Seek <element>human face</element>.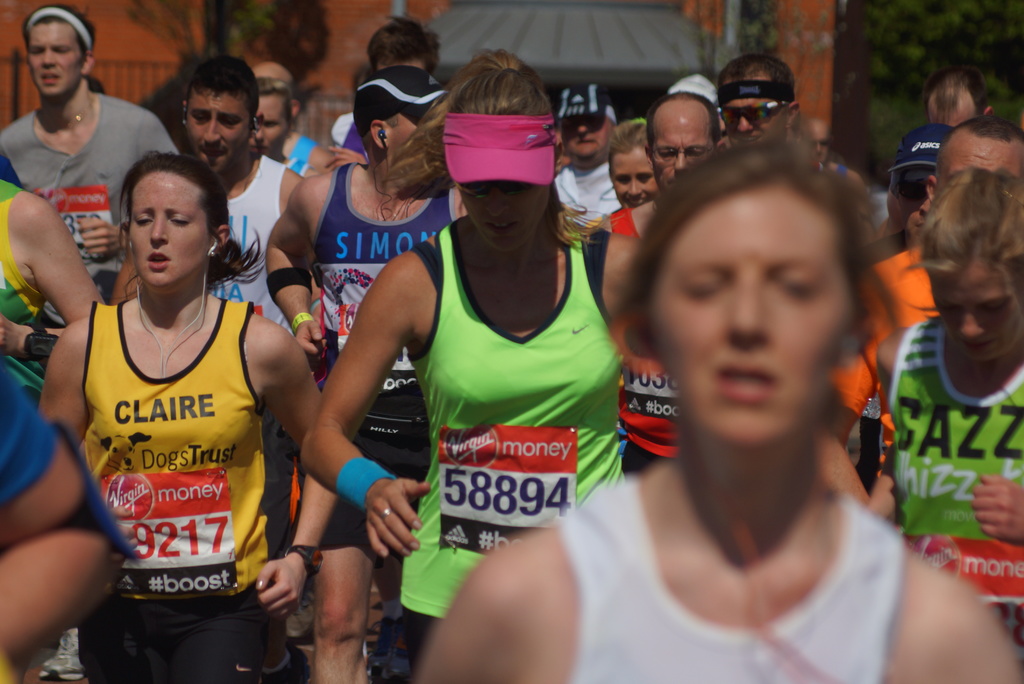
{"x1": 131, "y1": 171, "x2": 204, "y2": 294}.
